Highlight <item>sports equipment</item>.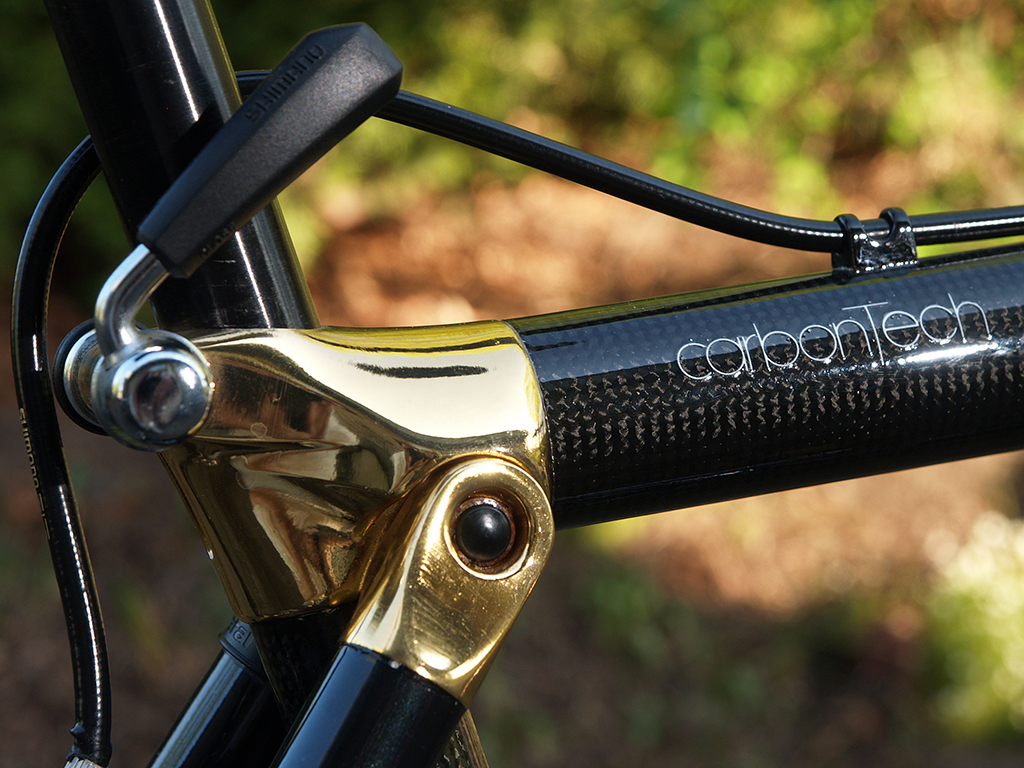
Highlighted region: (left=0, top=0, right=1023, bottom=767).
